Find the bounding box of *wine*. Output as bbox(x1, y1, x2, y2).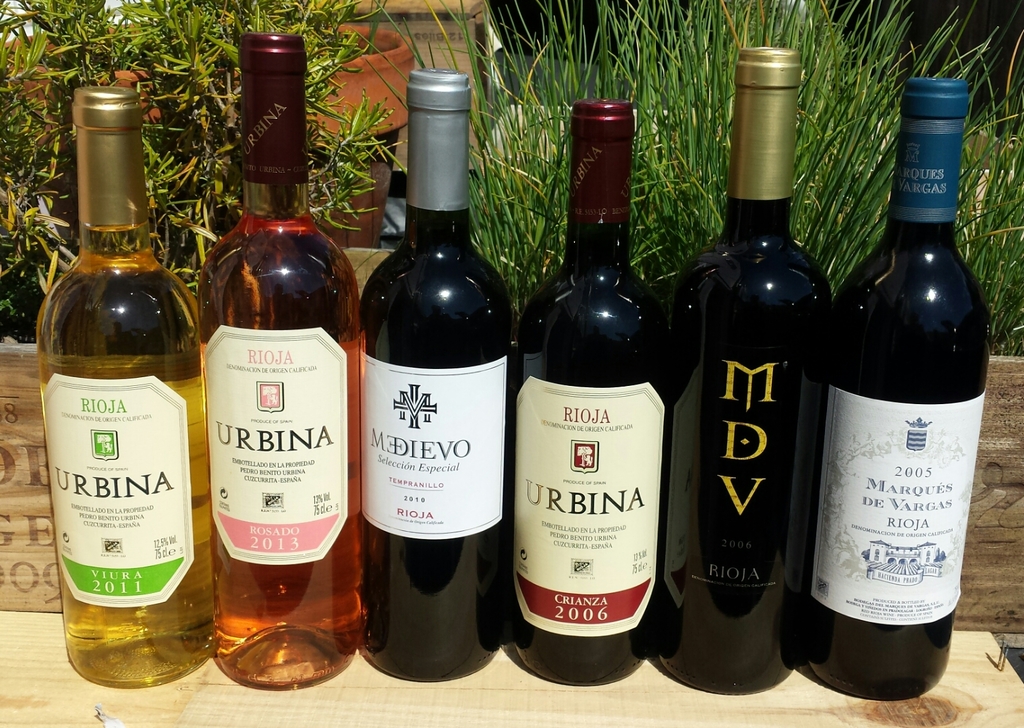
bbox(358, 72, 515, 685).
